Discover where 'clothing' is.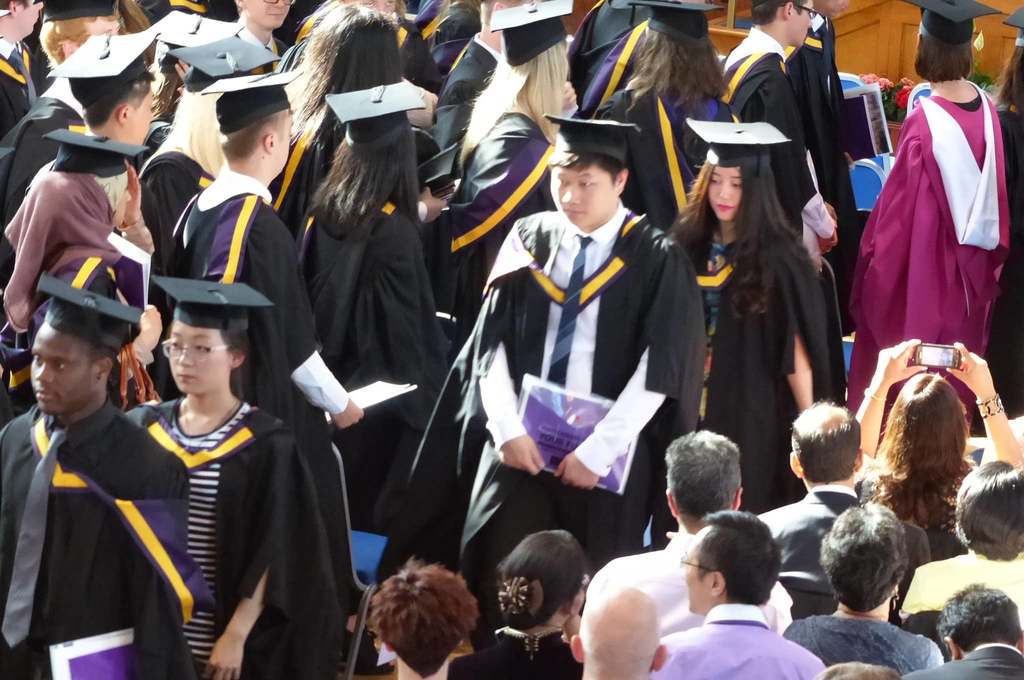
Discovered at bbox(0, 396, 195, 679).
